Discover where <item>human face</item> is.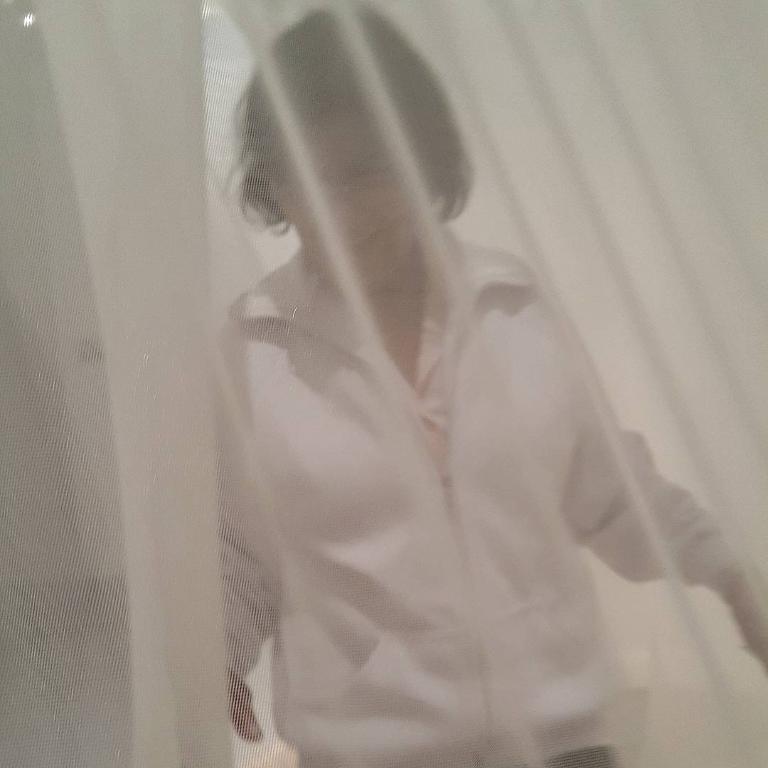
Discovered at pyautogui.locateOnScreen(277, 149, 410, 272).
